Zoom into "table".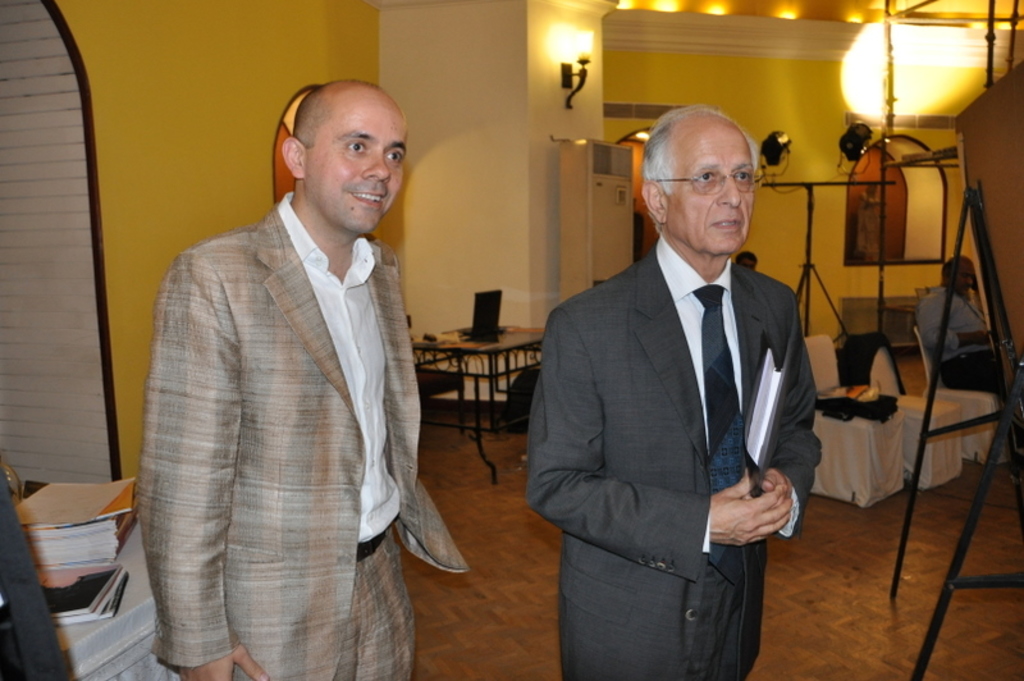
Zoom target: bbox=[392, 300, 553, 448].
